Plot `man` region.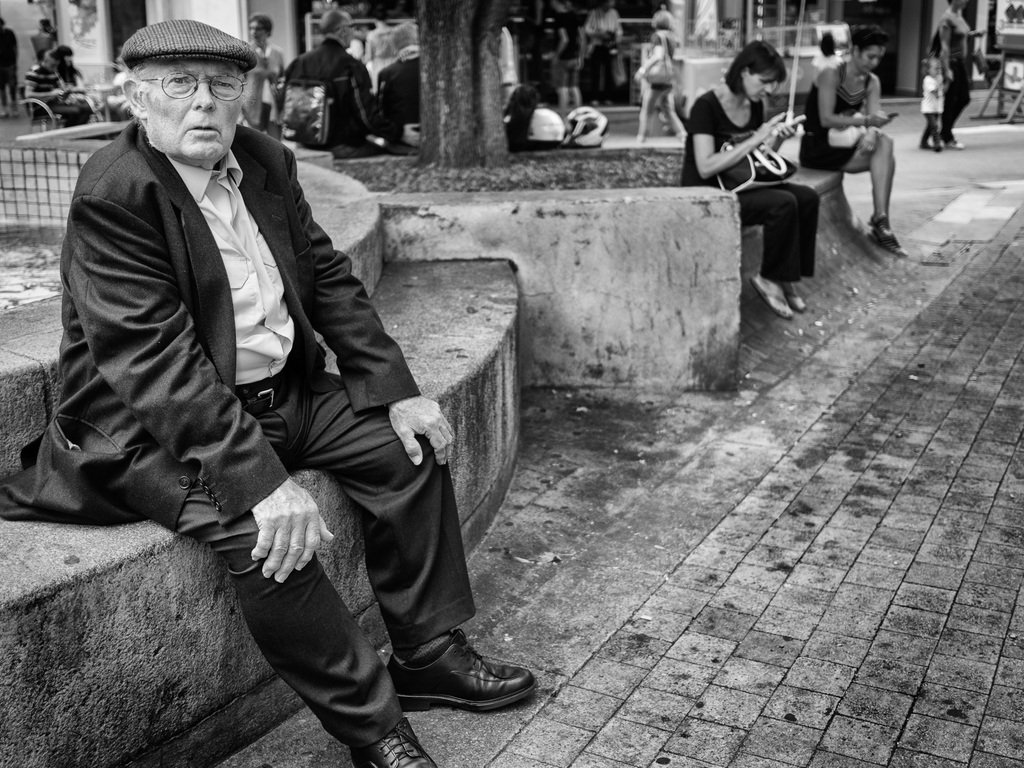
Plotted at 283,8,420,149.
